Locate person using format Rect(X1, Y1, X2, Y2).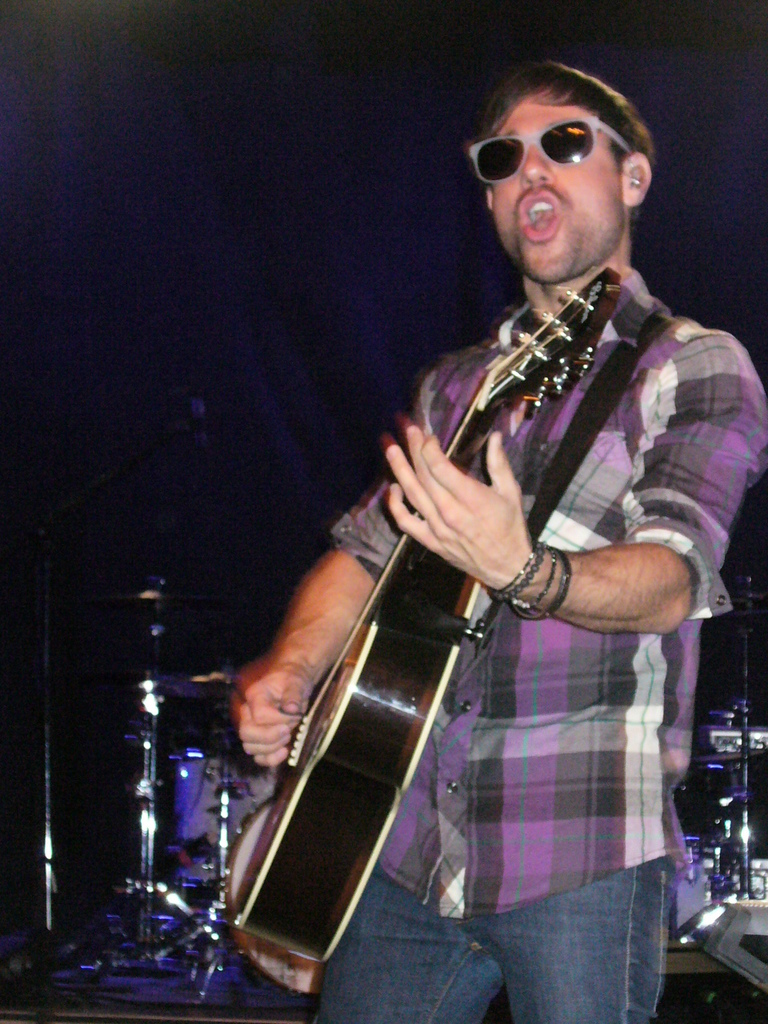
Rect(190, 47, 719, 976).
